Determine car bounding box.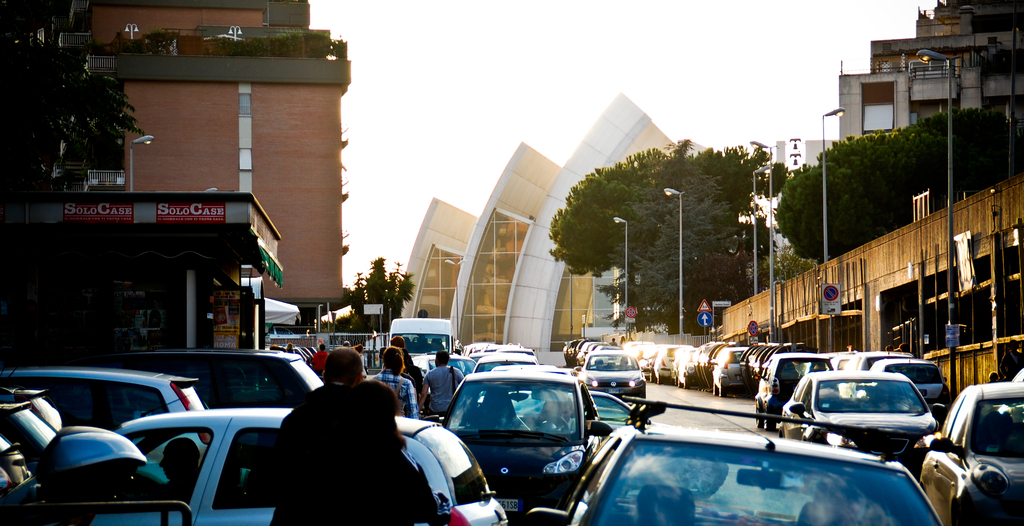
Determined: {"x1": 1, "y1": 396, "x2": 60, "y2": 470}.
